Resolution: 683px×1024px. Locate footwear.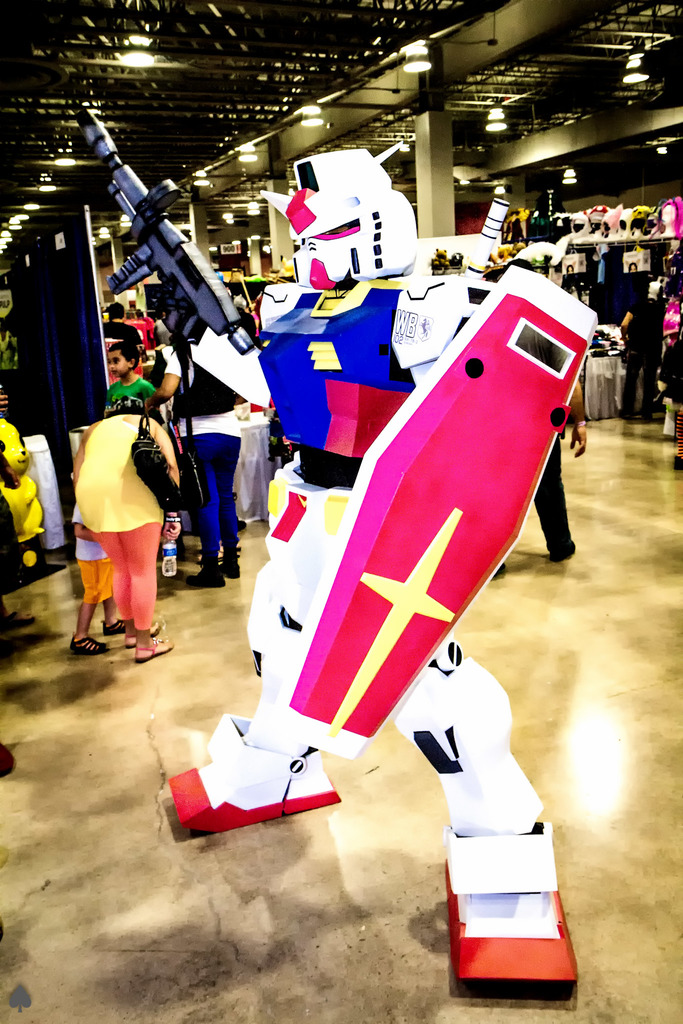
pyautogui.locateOnScreen(100, 615, 126, 638).
